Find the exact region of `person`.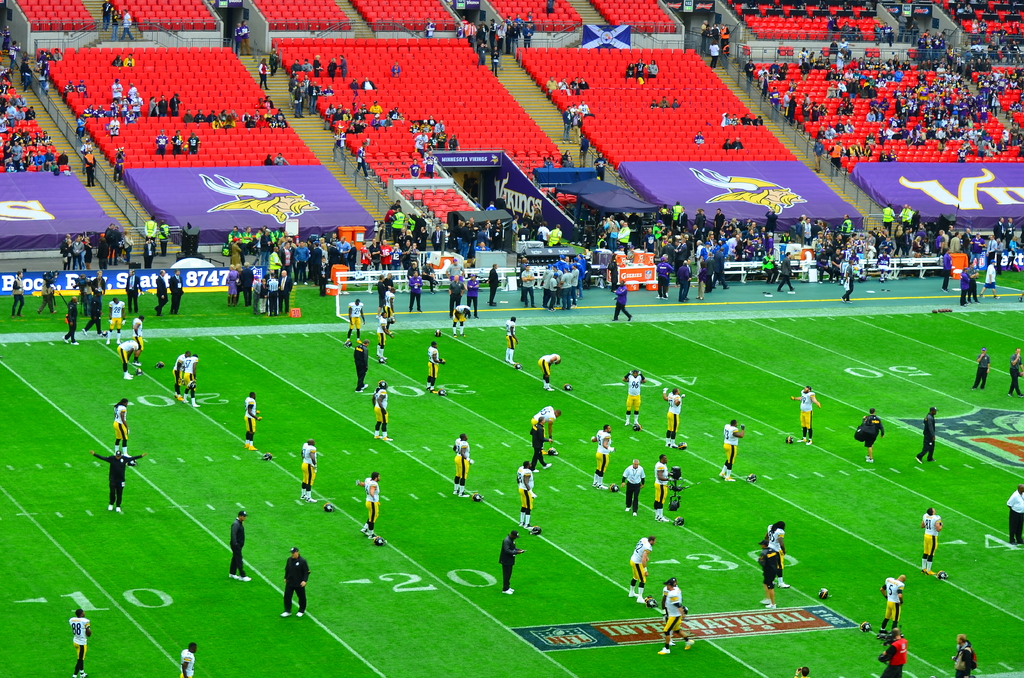
Exact region: <region>147, 88, 158, 121</region>.
